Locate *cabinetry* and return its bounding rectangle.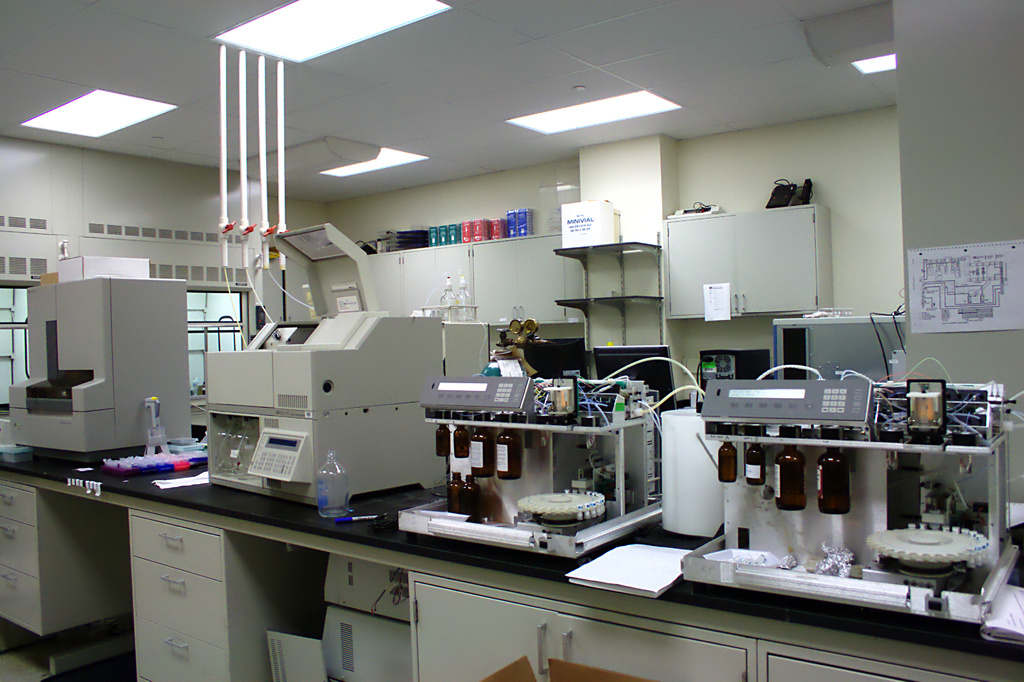
[131,517,225,582].
